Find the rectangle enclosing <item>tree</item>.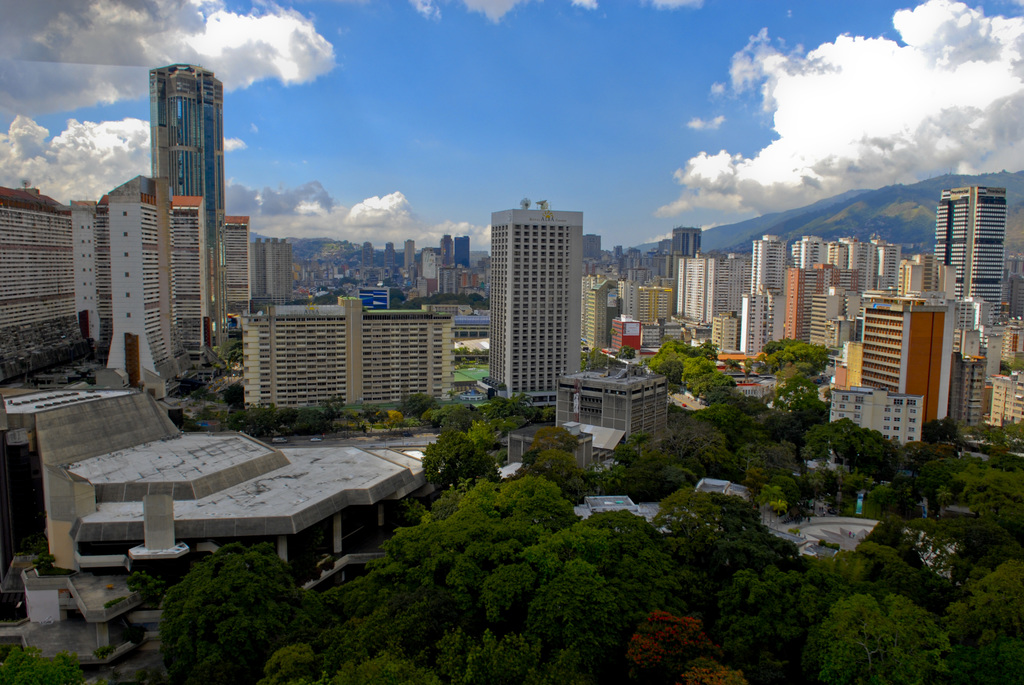
locate(631, 610, 720, 684).
